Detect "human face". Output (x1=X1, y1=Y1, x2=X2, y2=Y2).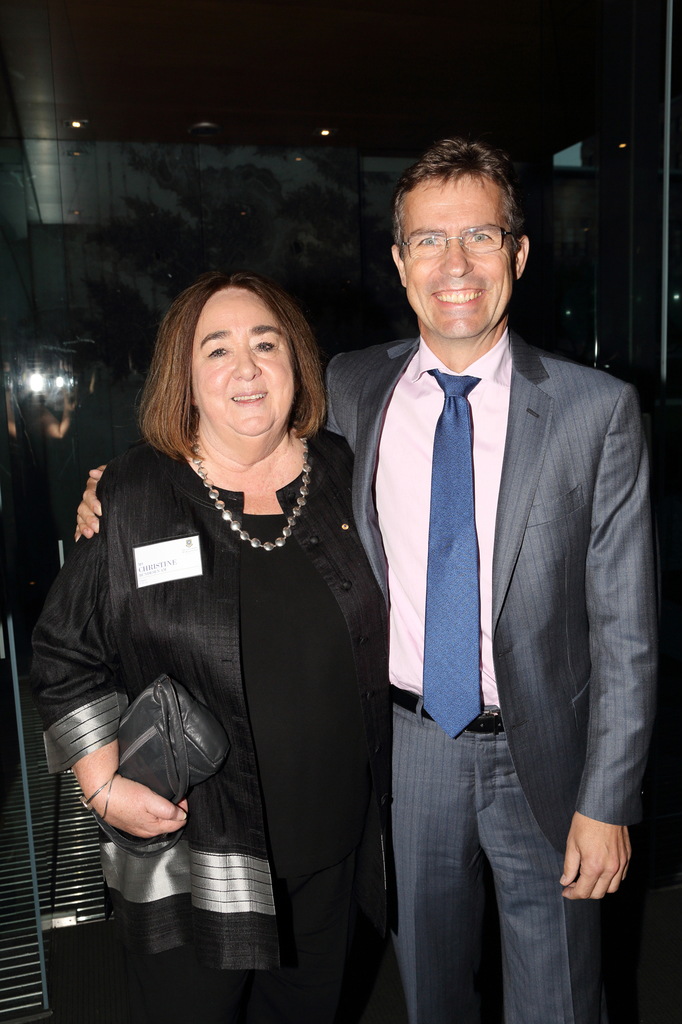
(x1=395, y1=178, x2=518, y2=353).
